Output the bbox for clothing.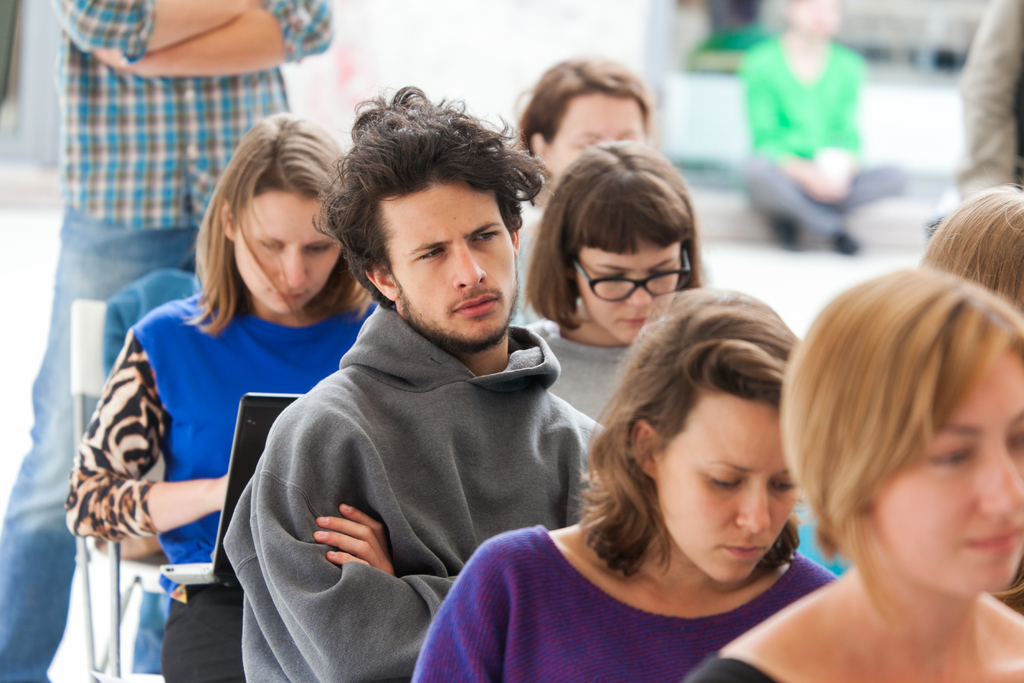
{"left": 221, "top": 297, "right": 611, "bottom": 682}.
